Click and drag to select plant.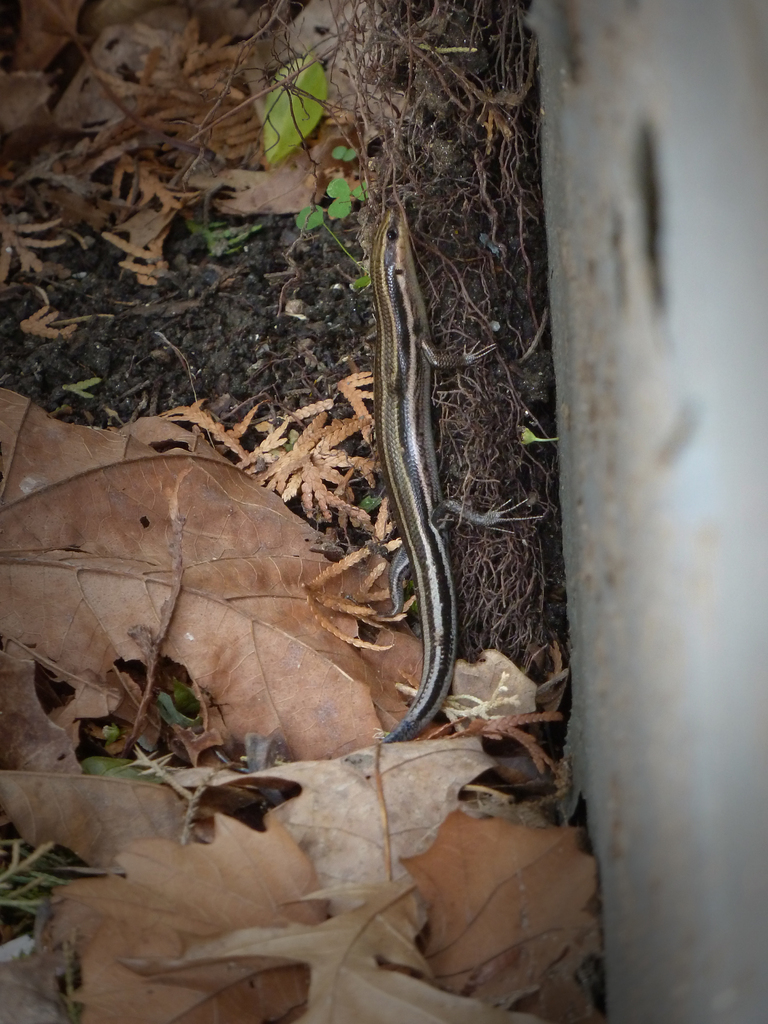
Selection: (x1=188, y1=0, x2=452, y2=502).
